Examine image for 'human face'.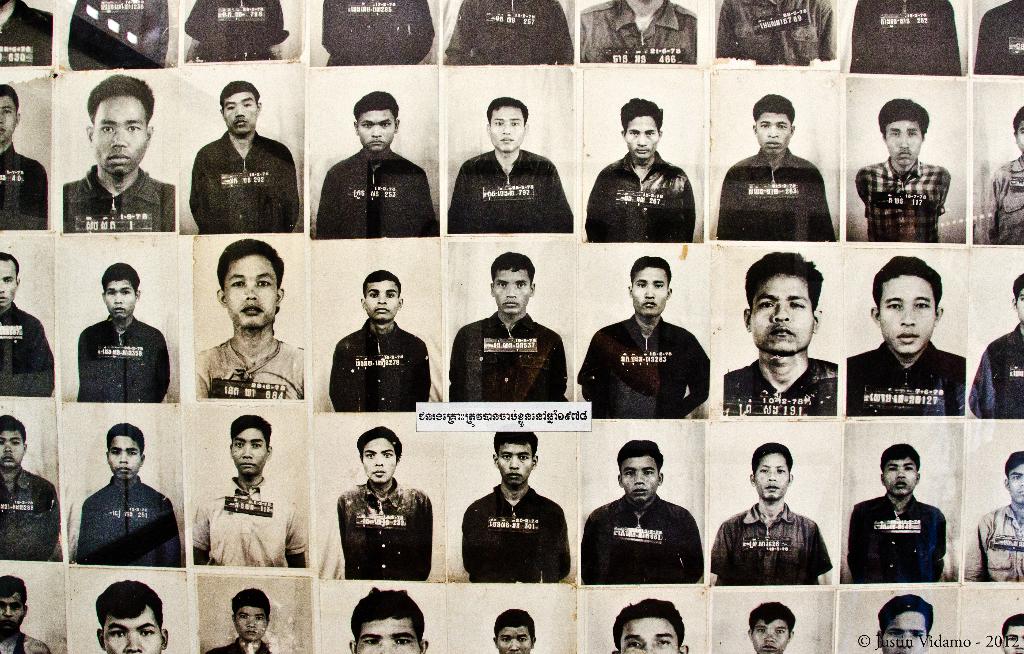
Examination result: region(619, 458, 660, 500).
